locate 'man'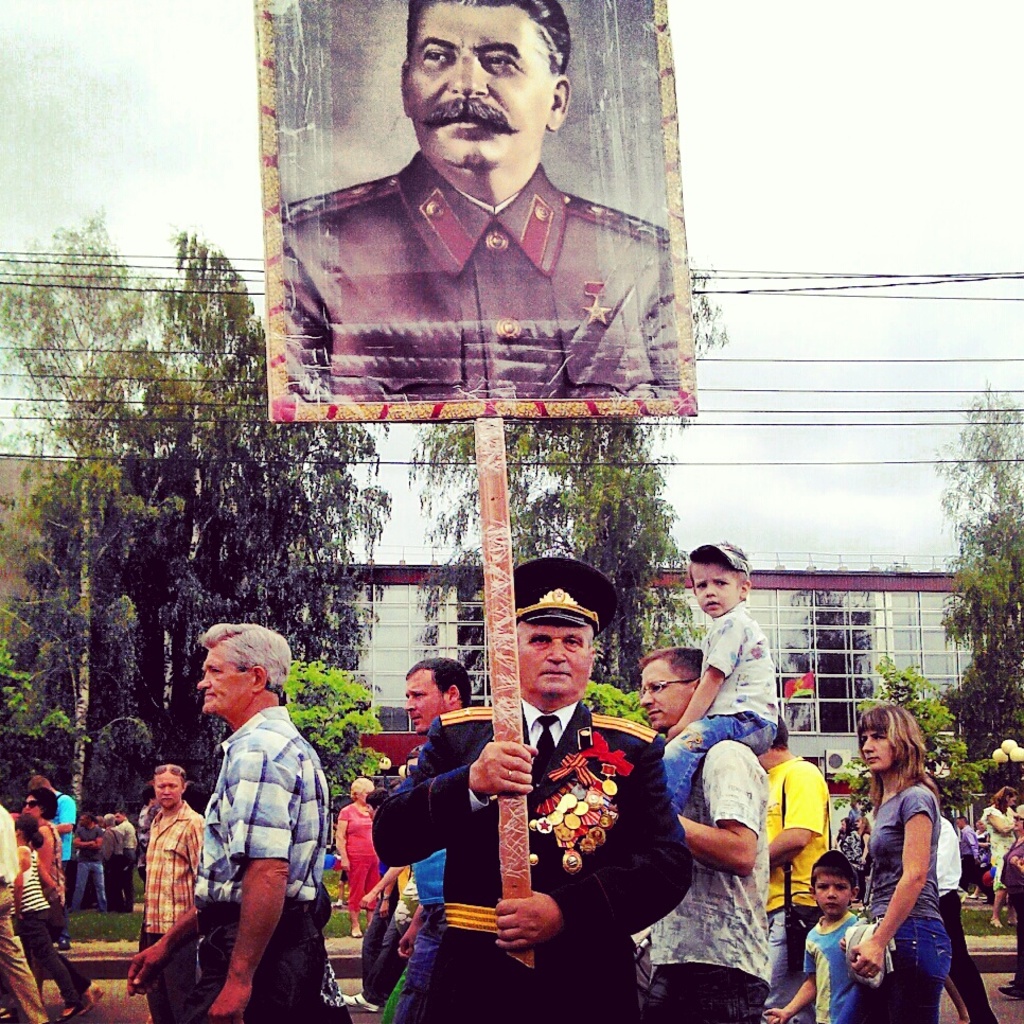
bbox(369, 555, 692, 1023)
